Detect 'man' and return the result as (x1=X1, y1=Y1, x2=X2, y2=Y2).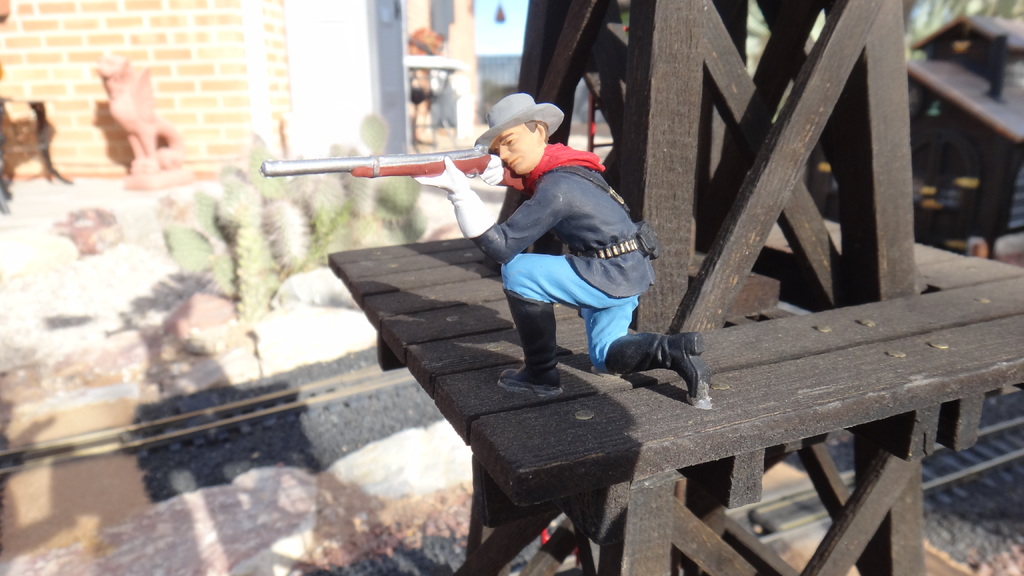
(x1=410, y1=105, x2=692, y2=419).
